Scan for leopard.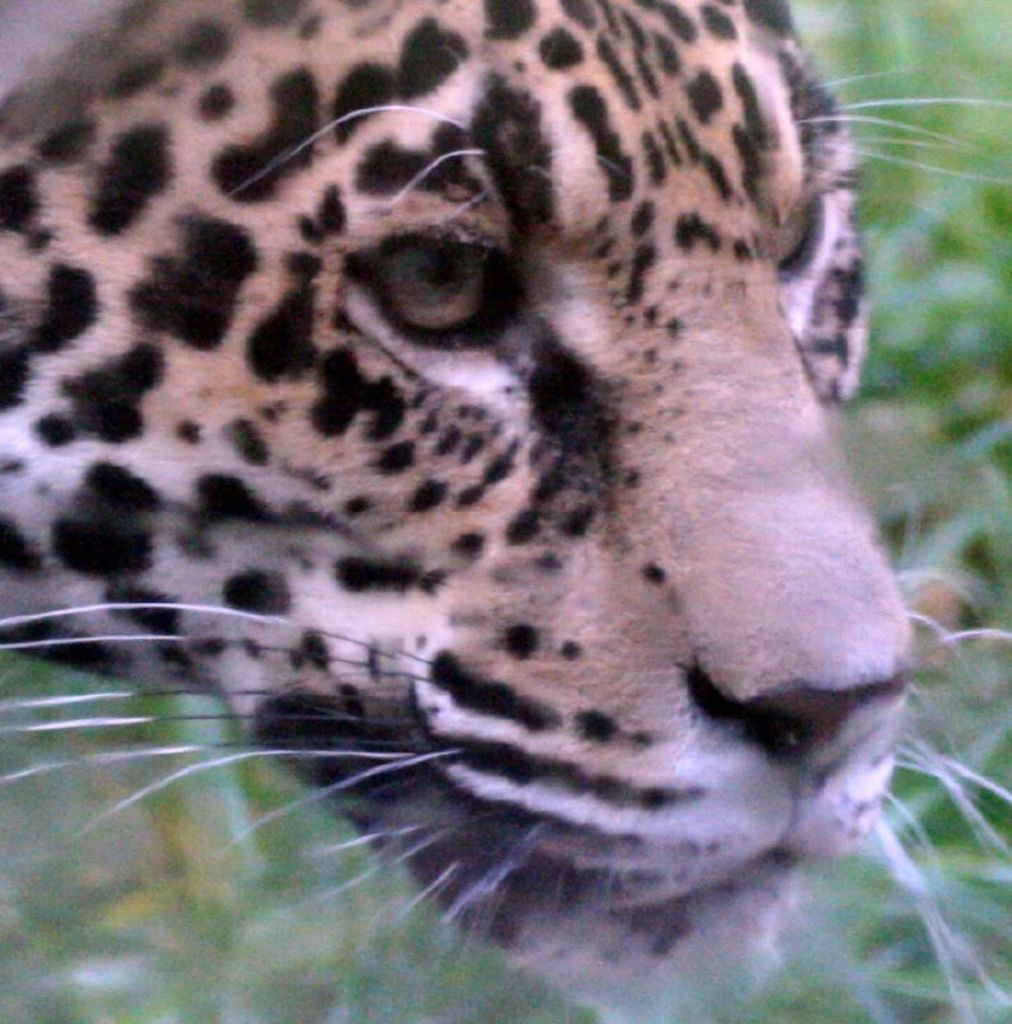
Scan result: select_region(0, 0, 1011, 1023).
